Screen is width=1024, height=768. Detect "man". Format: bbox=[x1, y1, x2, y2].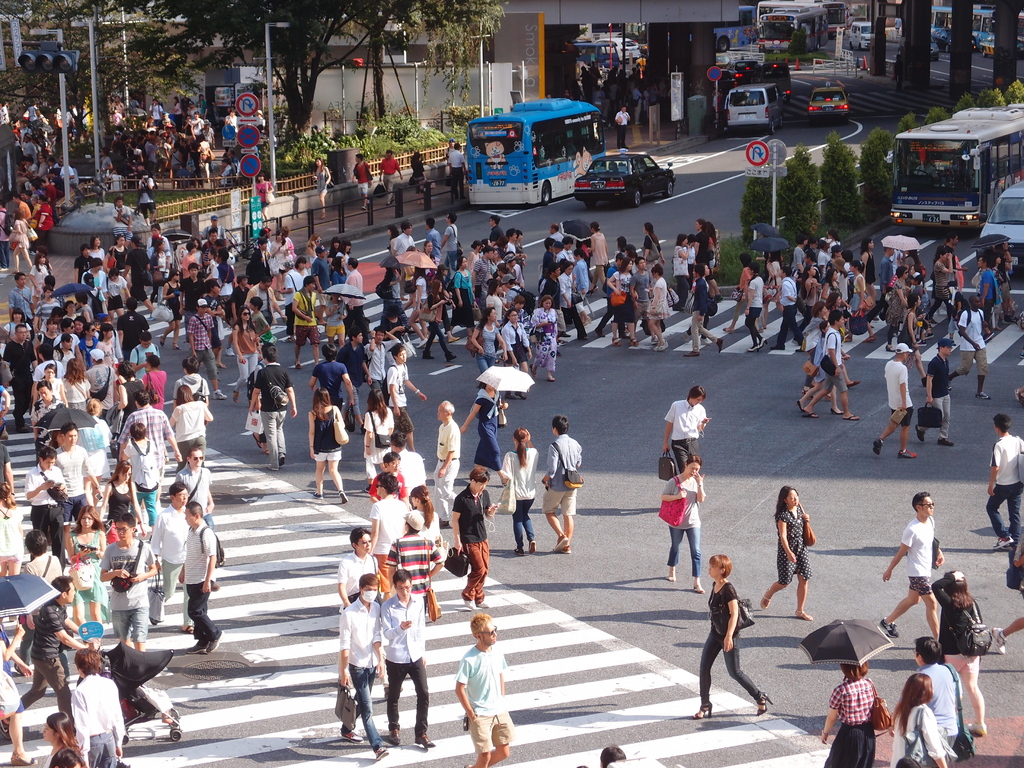
bbox=[941, 236, 971, 270].
